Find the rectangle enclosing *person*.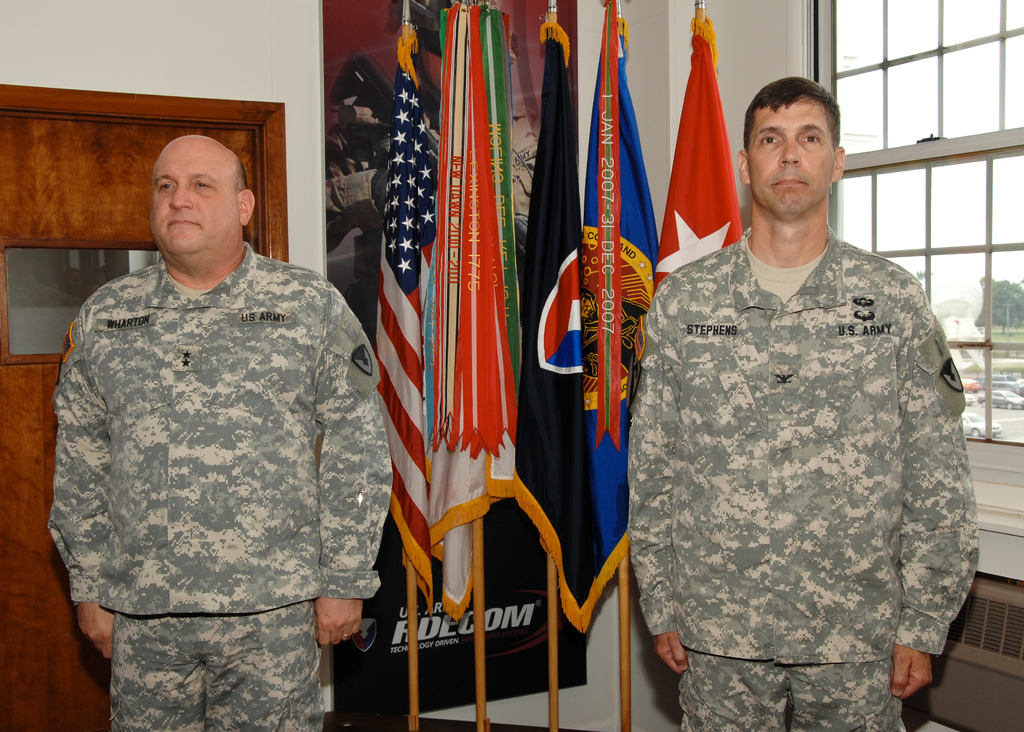
<bbox>630, 77, 977, 731</bbox>.
